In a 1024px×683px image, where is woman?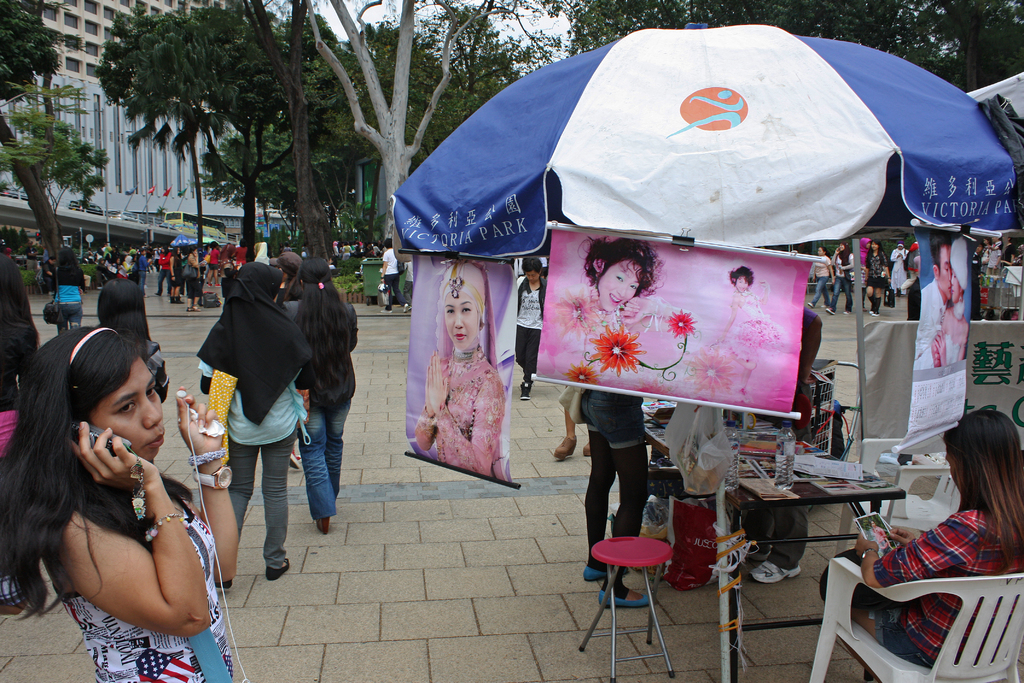
(left=550, top=386, right=593, bottom=460).
